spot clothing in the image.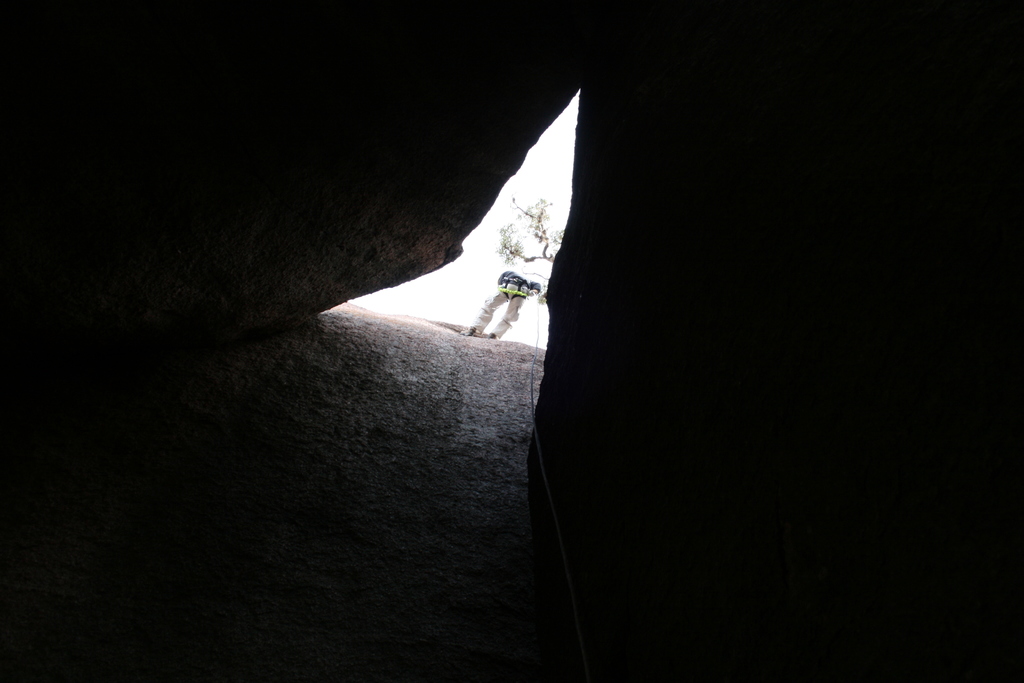
clothing found at 475:269:524:343.
